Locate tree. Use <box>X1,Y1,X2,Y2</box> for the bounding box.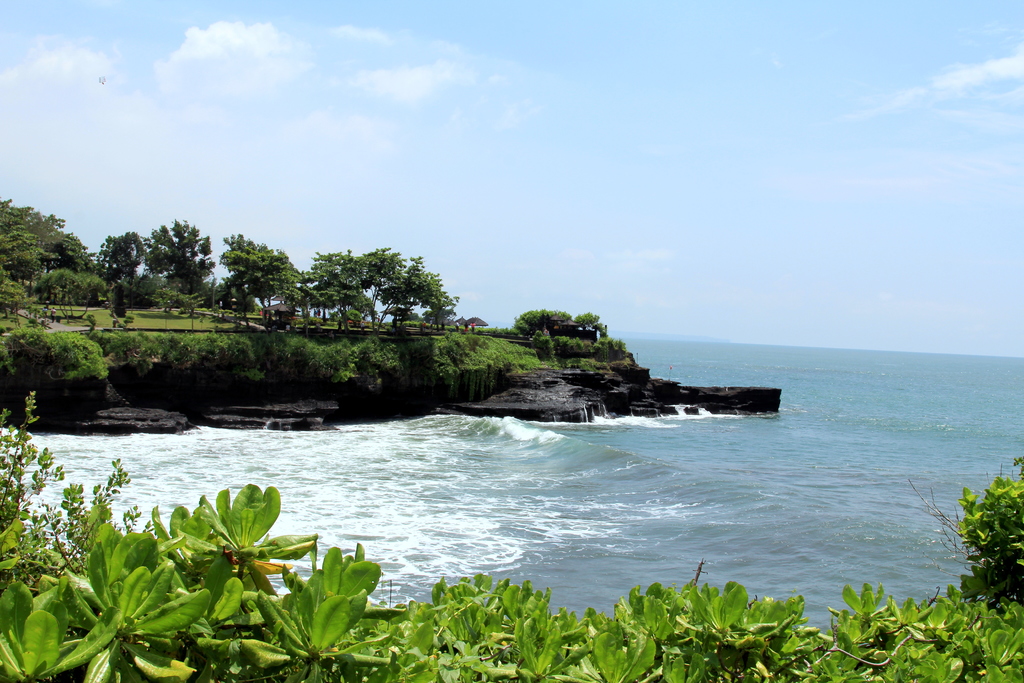
<box>222,230,302,304</box>.
